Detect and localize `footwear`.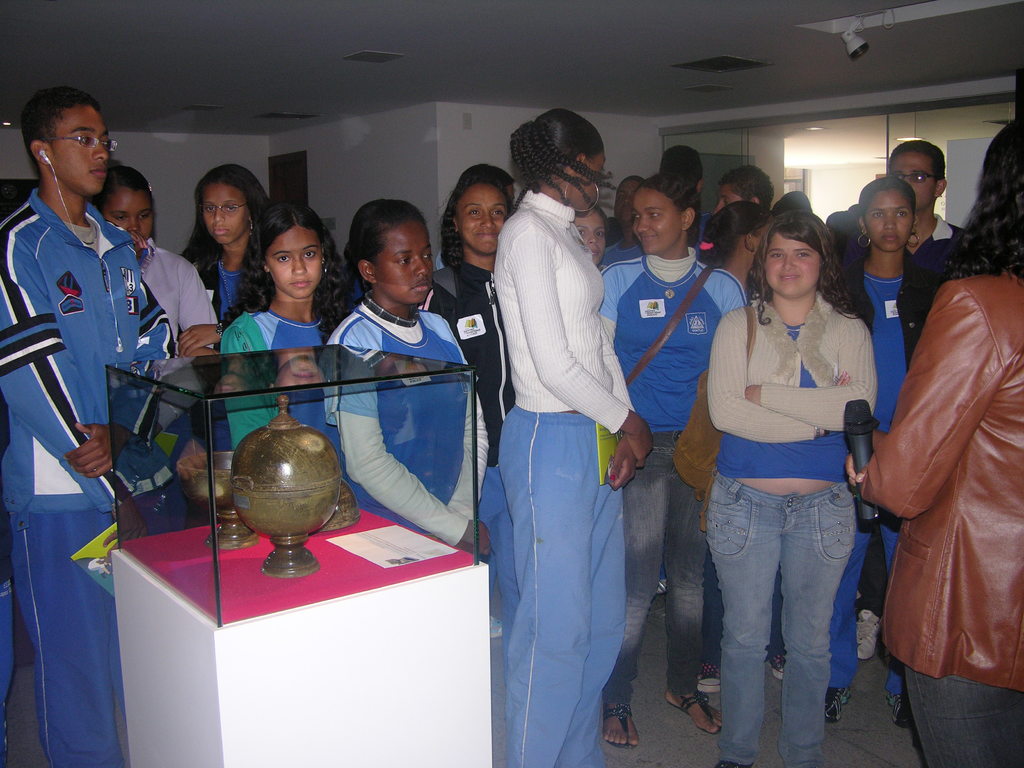
Localized at box(649, 584, 665, 612).
